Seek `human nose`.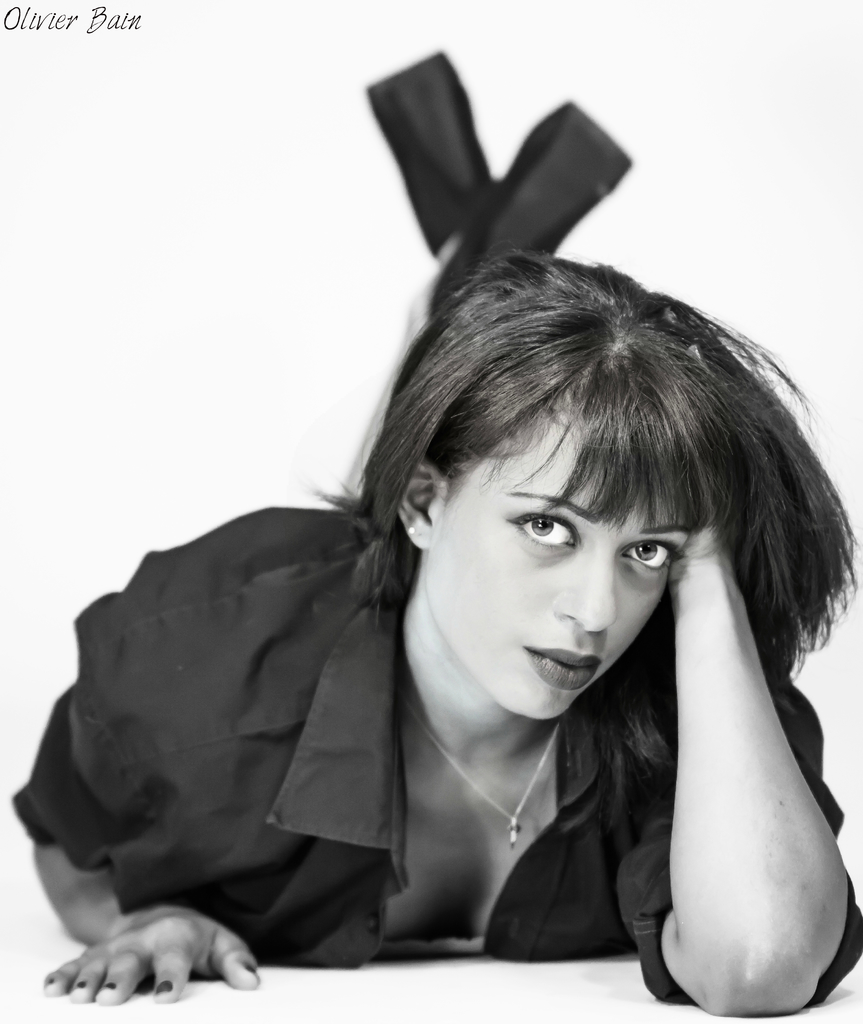
box(556, 544, 619, 631).
